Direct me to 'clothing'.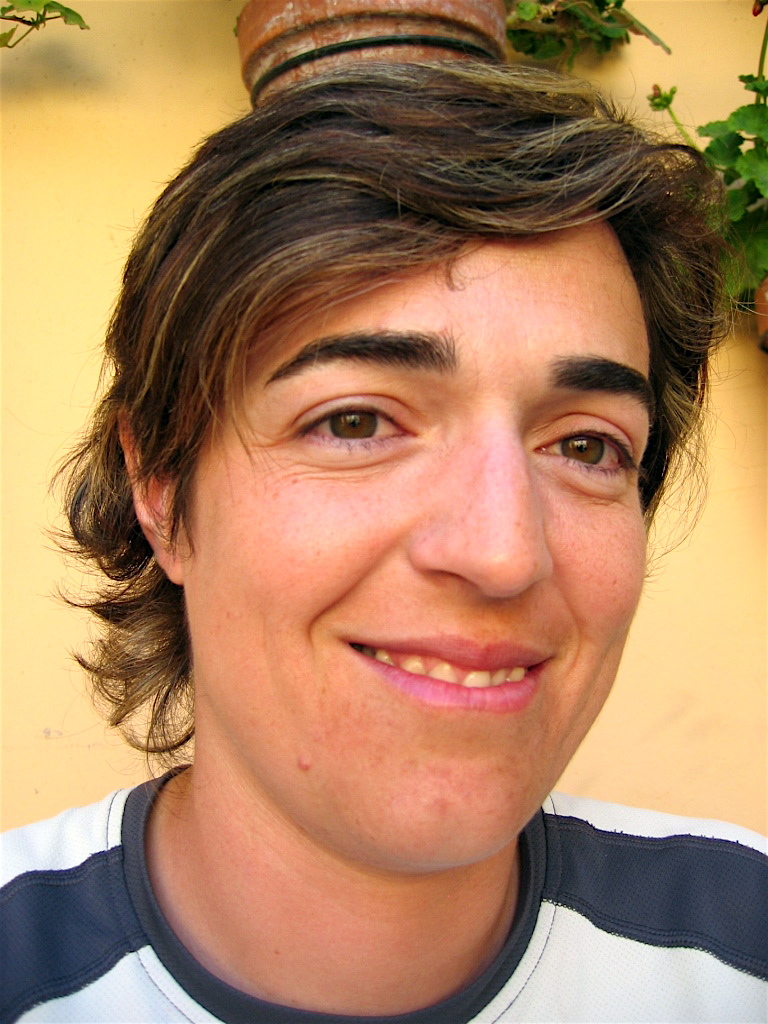
Direction: bbox=[0, 783, 767, 1023].
